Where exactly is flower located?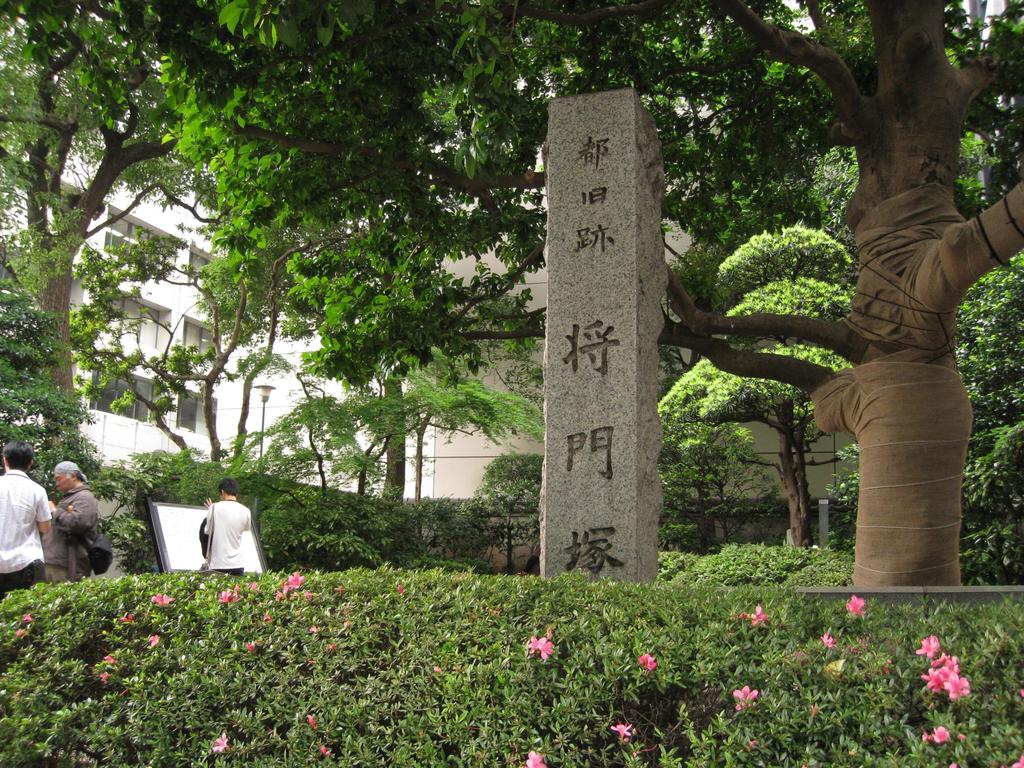
Its bounding box is (215,588,236,604).
